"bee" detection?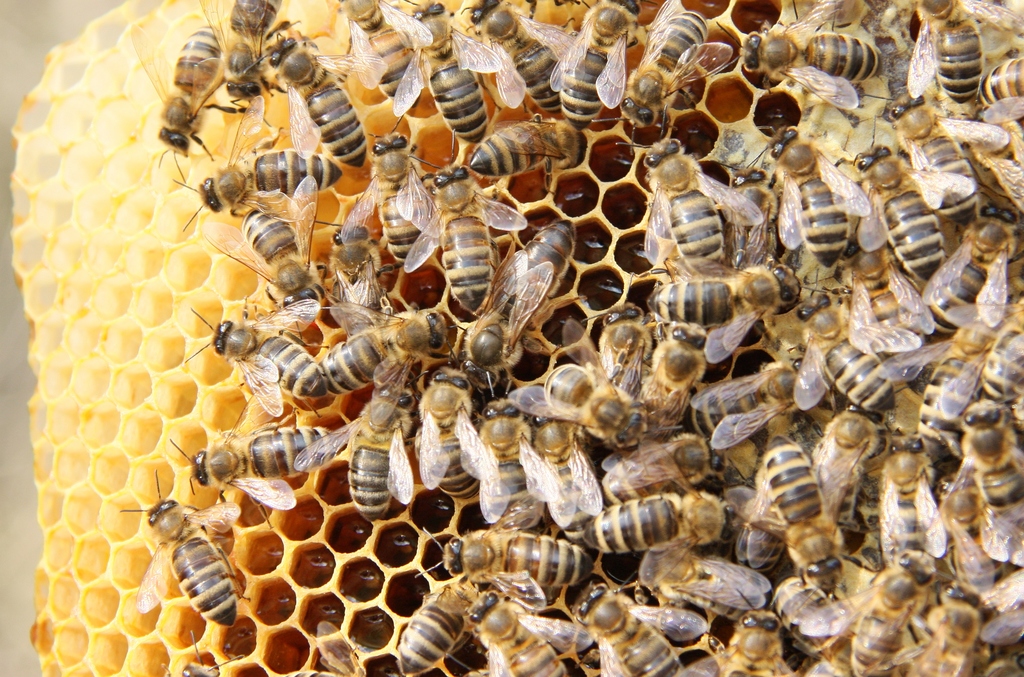
[x1=856, y1=229, x2=925, y2=348]
